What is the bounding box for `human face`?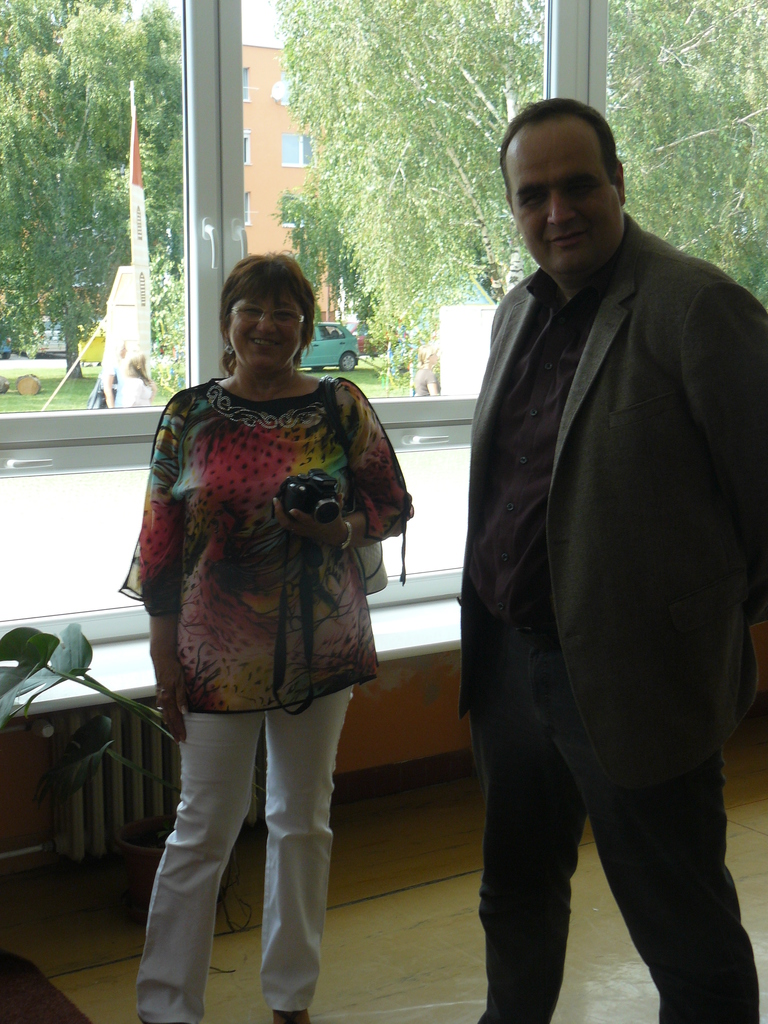
[220, 284, 306, 379].
